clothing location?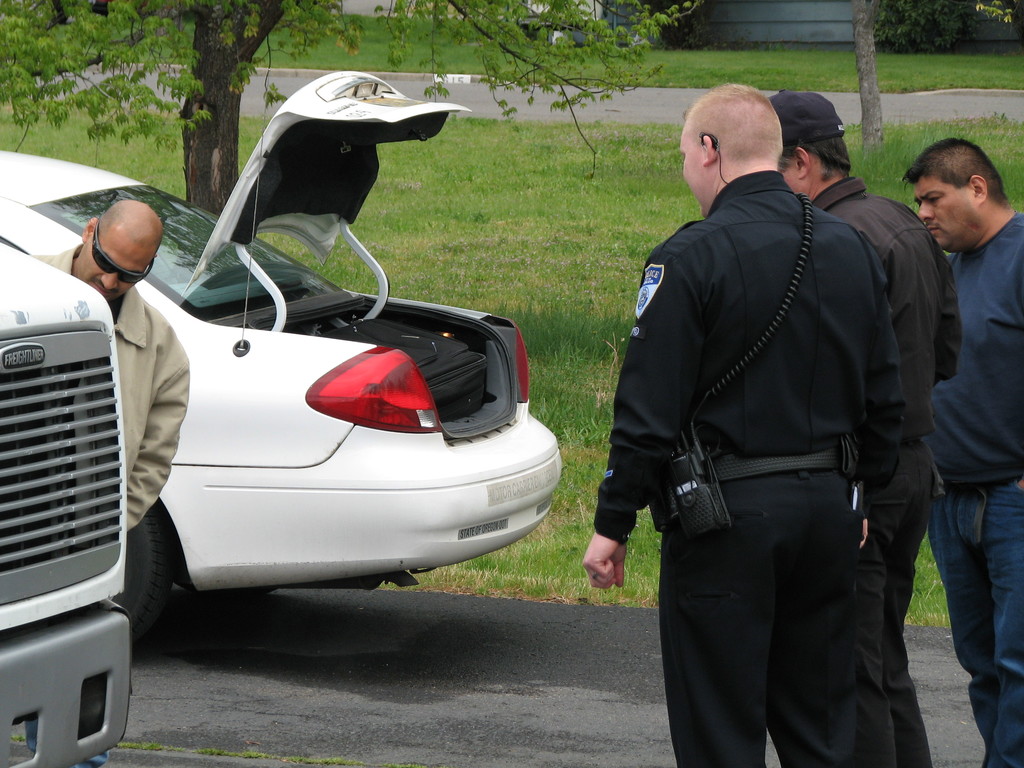
bbox(928, 209, 1023, 767)
